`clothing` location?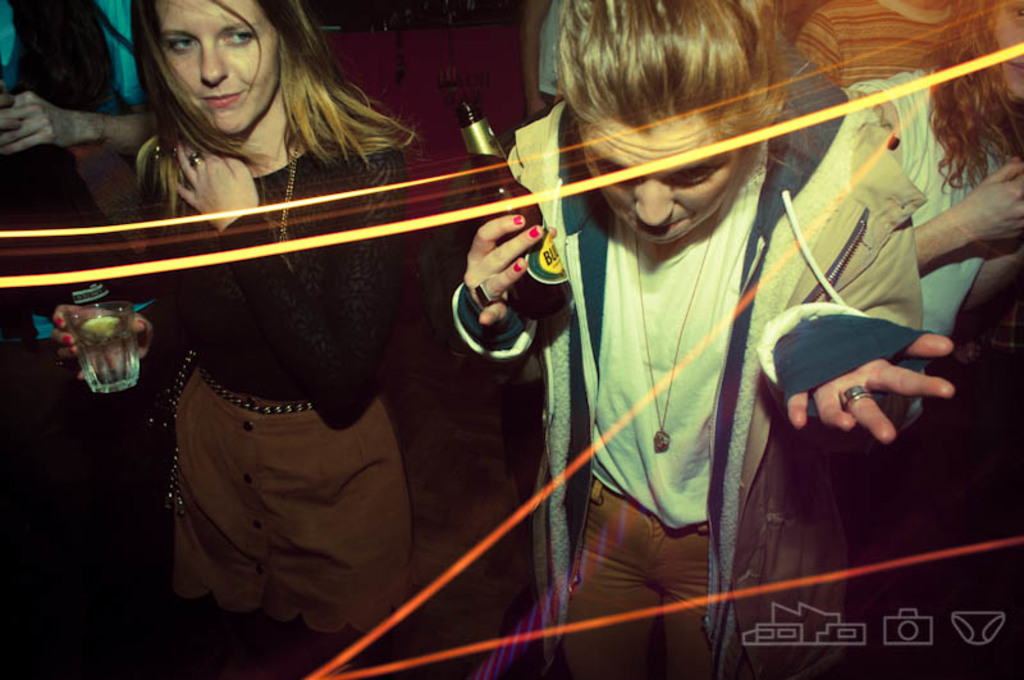
rect(74, 106, 407, 419)
